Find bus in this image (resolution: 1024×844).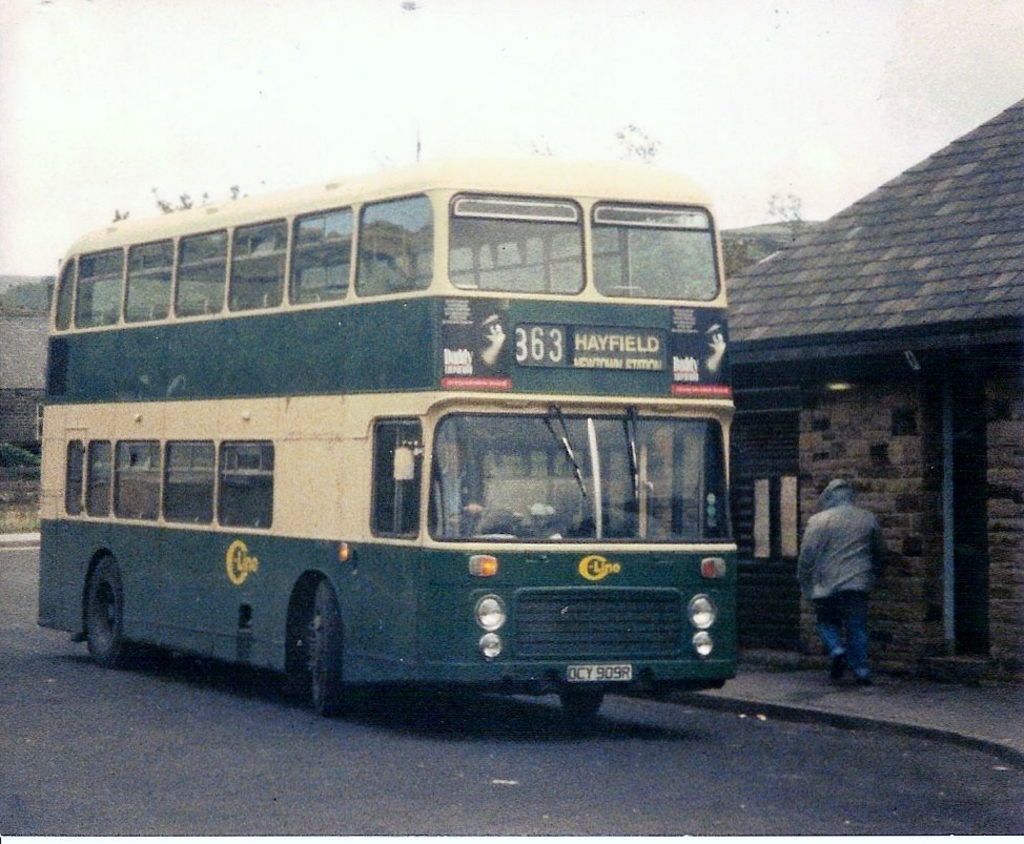
(x1=36, y1=155, x2=746, y2=720).
